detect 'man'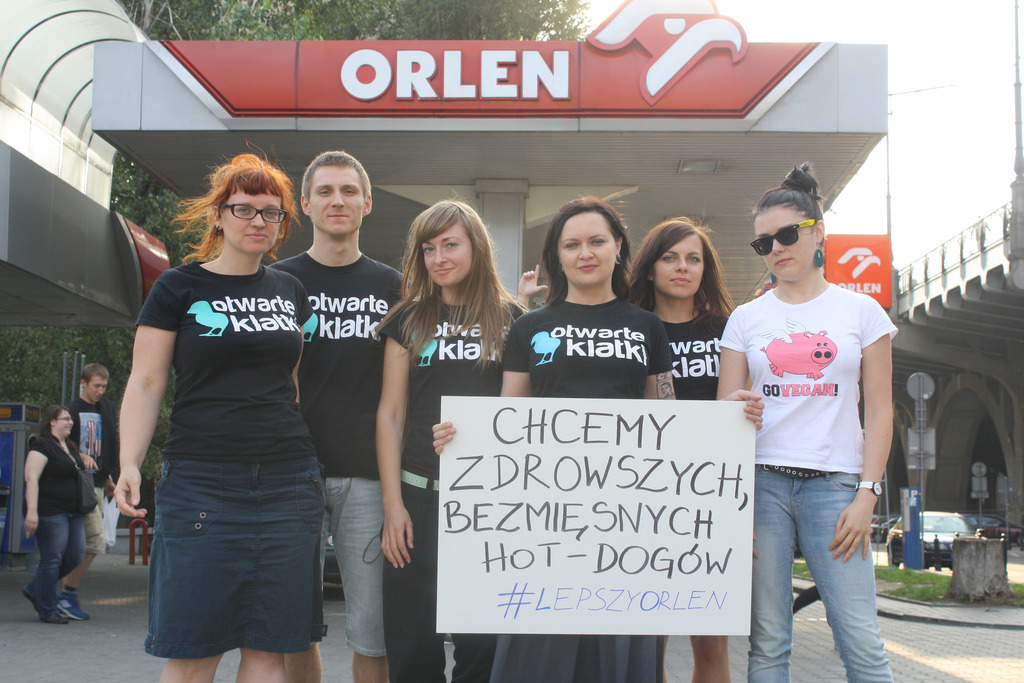
[54, 365, 119, 623]
